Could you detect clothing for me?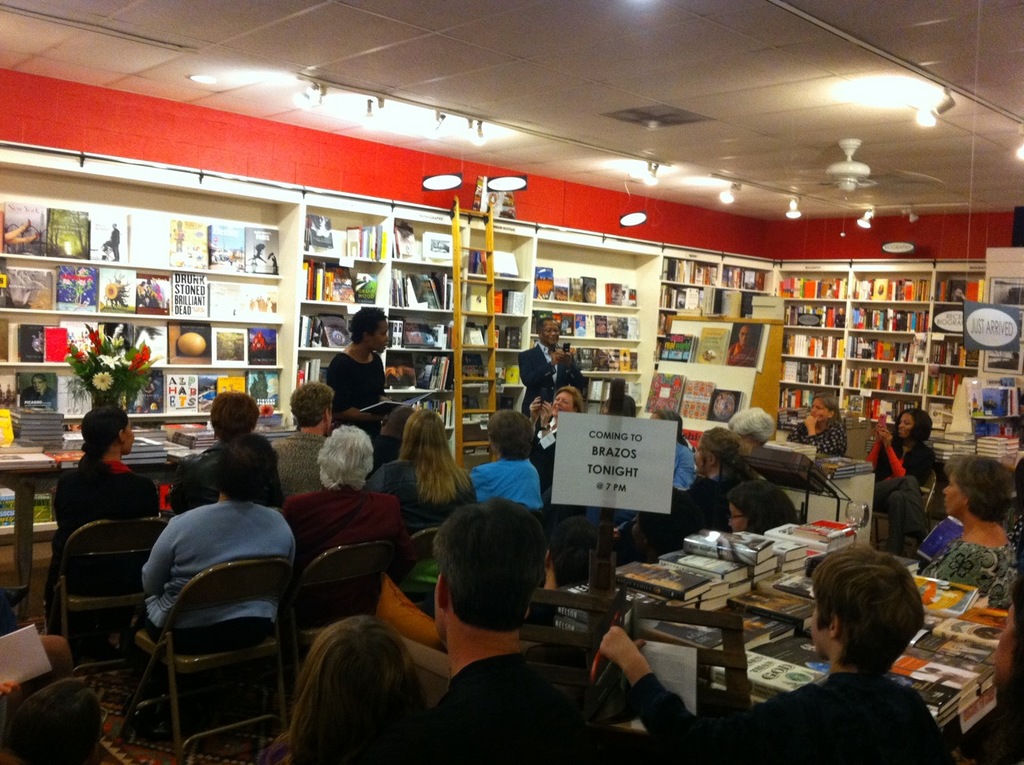
Detection result: bbox(517, 344, 601, 416).
